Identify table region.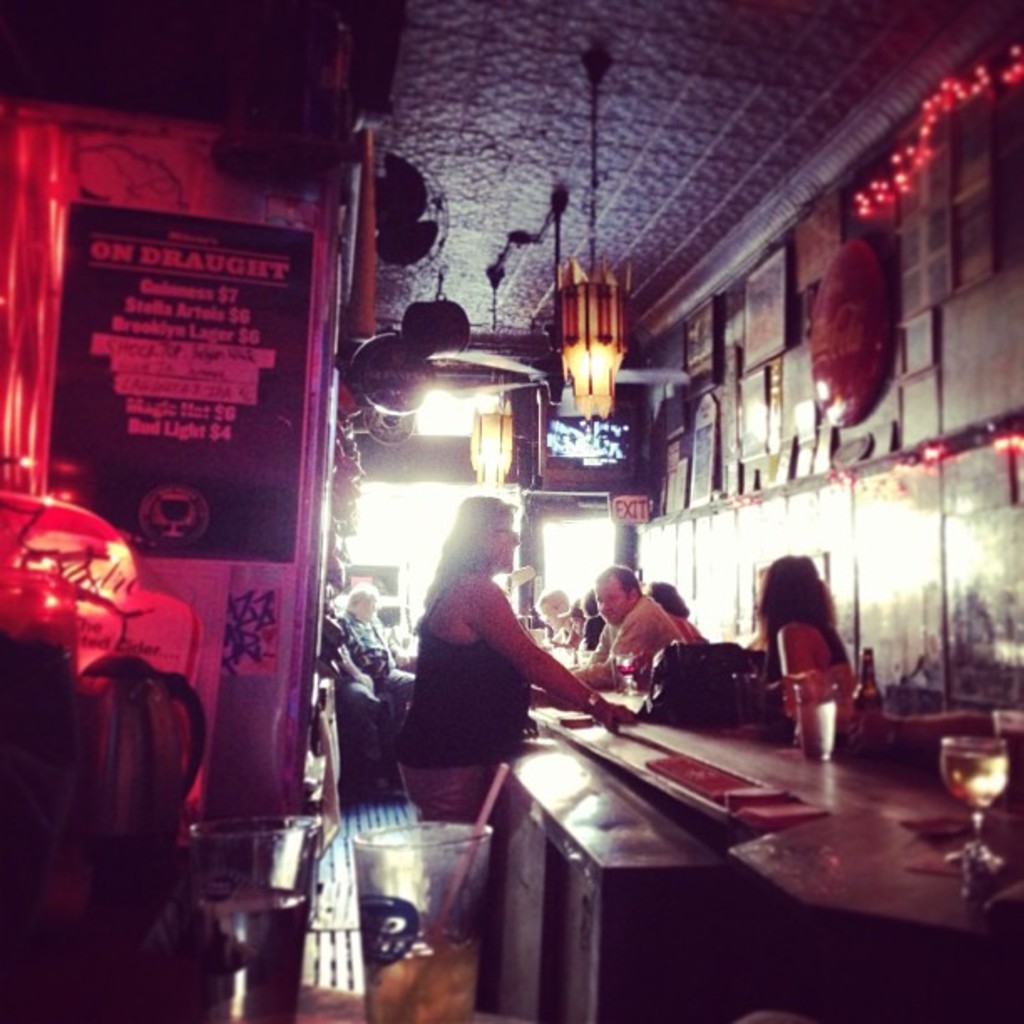
Region: <box>529,706,1022,1022</box>.
